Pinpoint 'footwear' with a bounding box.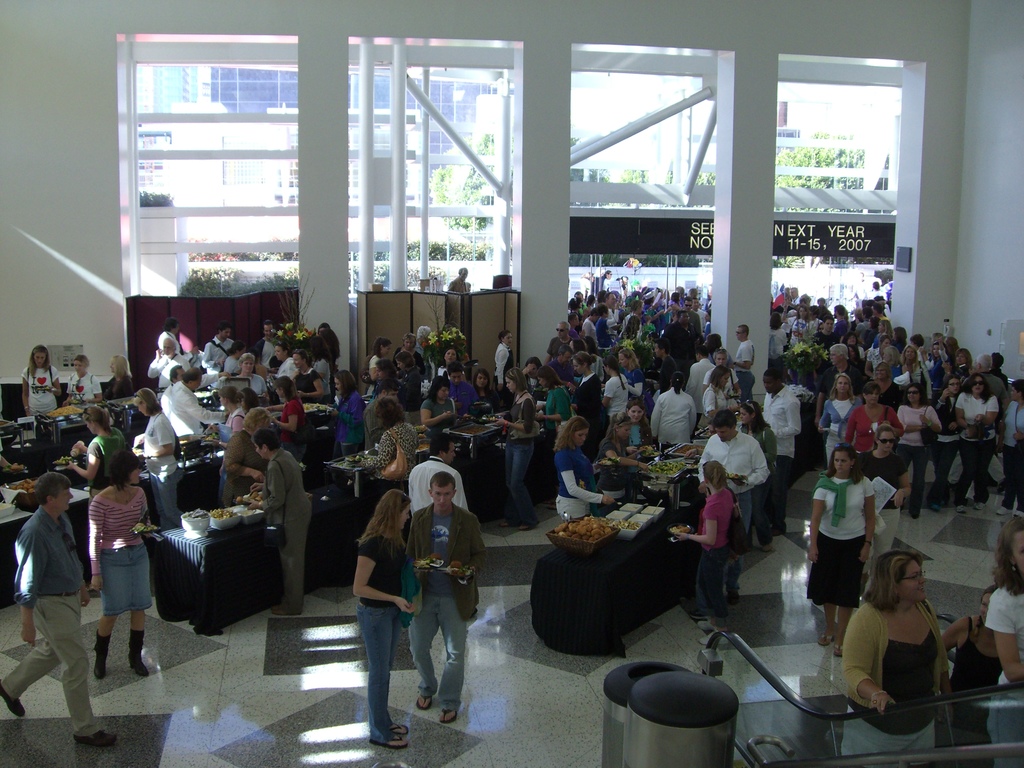
pyautogui.locateOnScreen(92, 630, 113, 680).
